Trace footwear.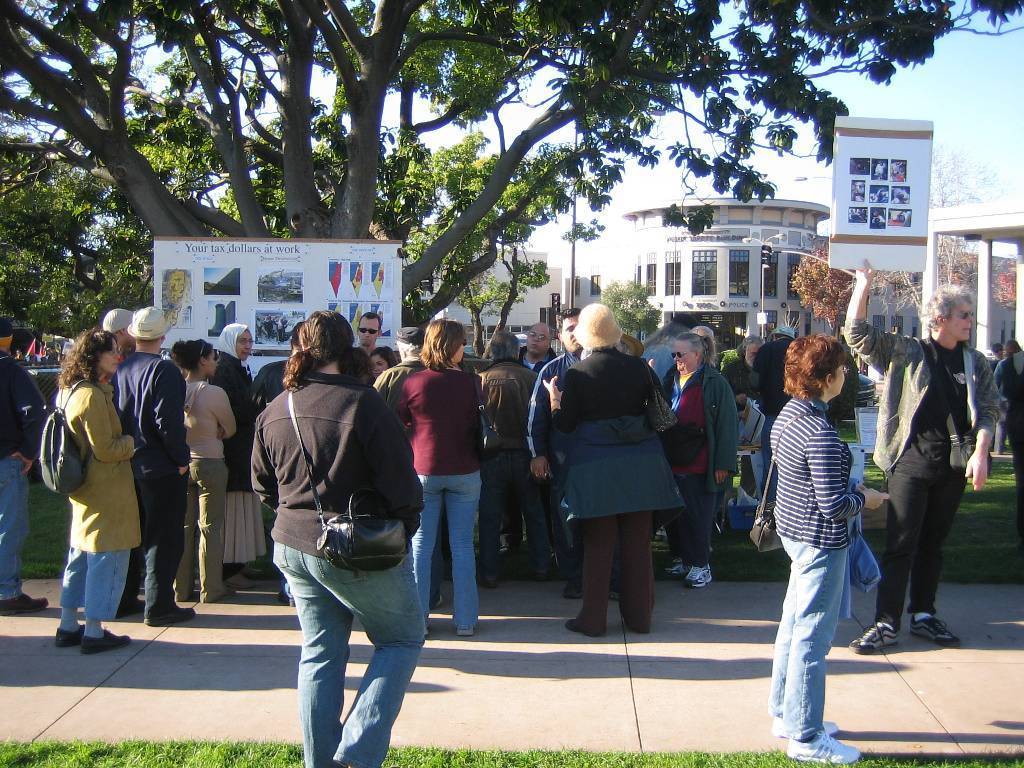
Traced to bbox=[485, 578, 497, 587].
